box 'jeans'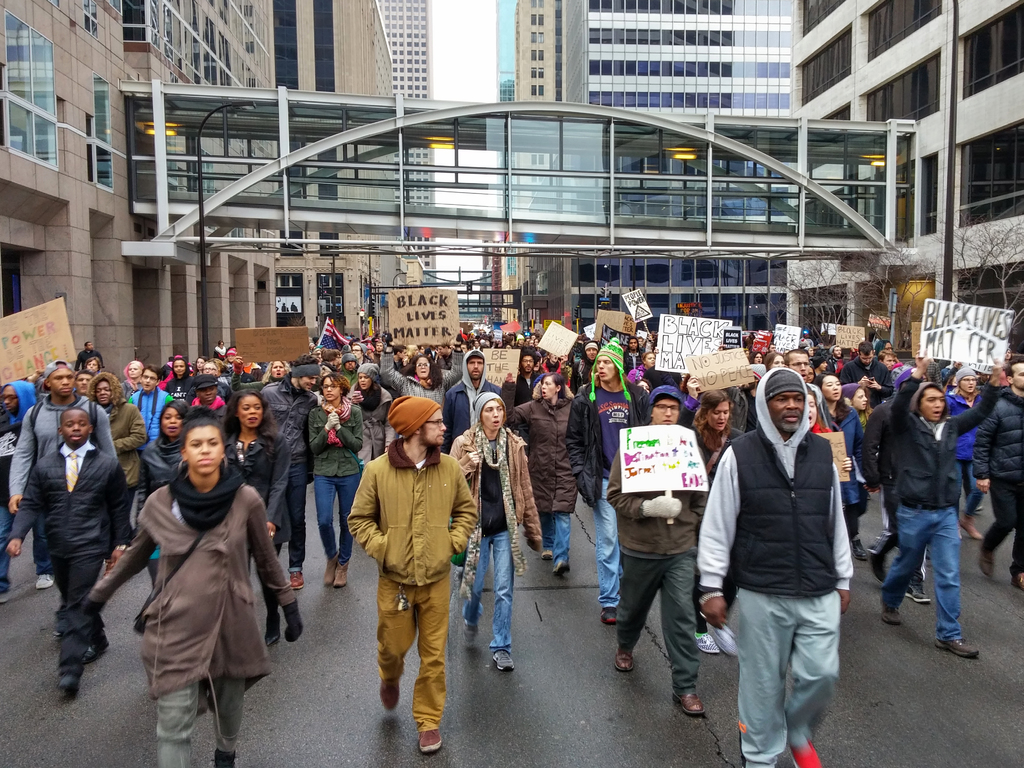
538, 511, 571, 564
